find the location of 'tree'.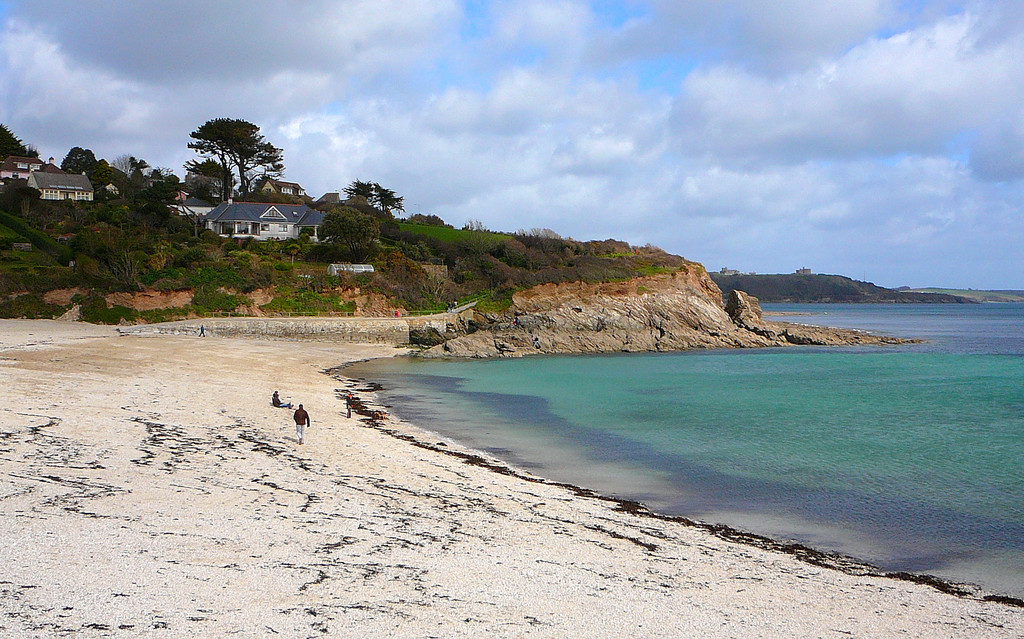
Location: [104,152,150,178].
